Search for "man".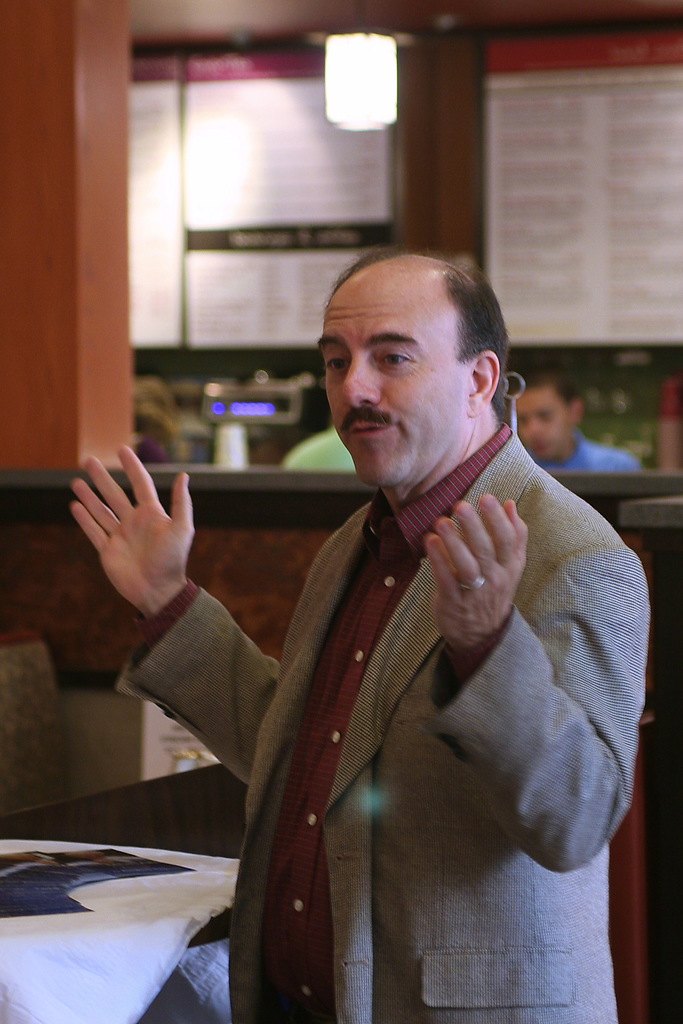
Found at 62,242,661,1021.
